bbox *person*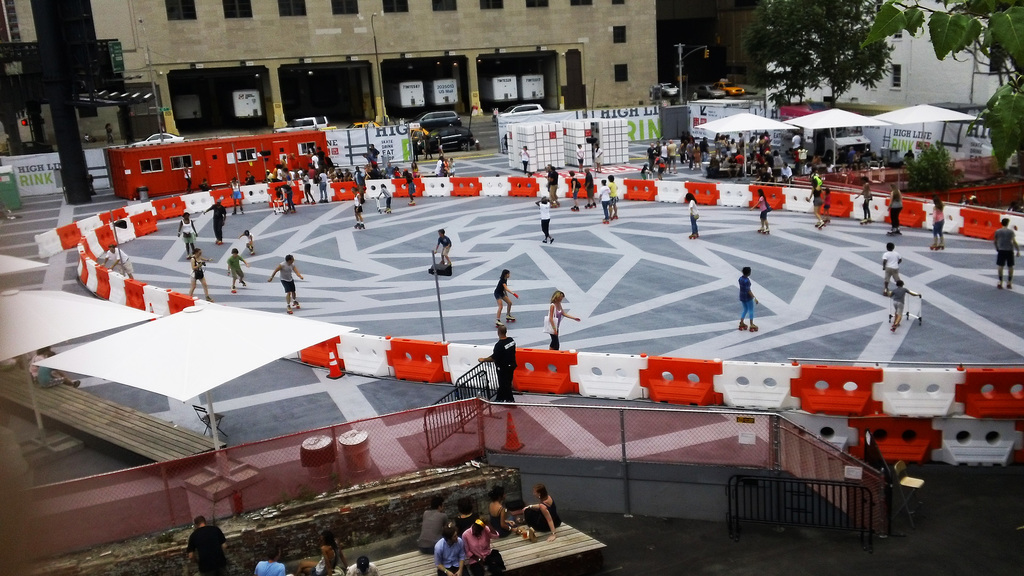
box=[547, 290, 582, 353]
